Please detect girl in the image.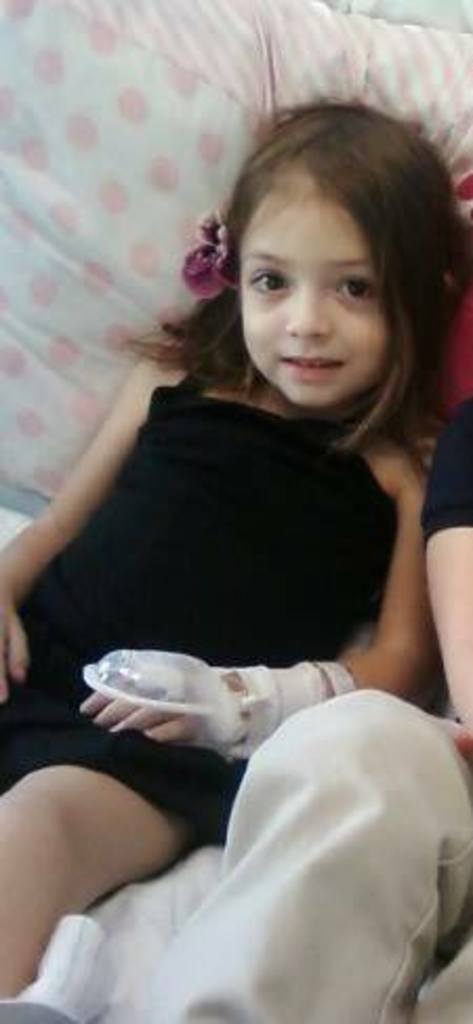
0, 95, 465, 988.
